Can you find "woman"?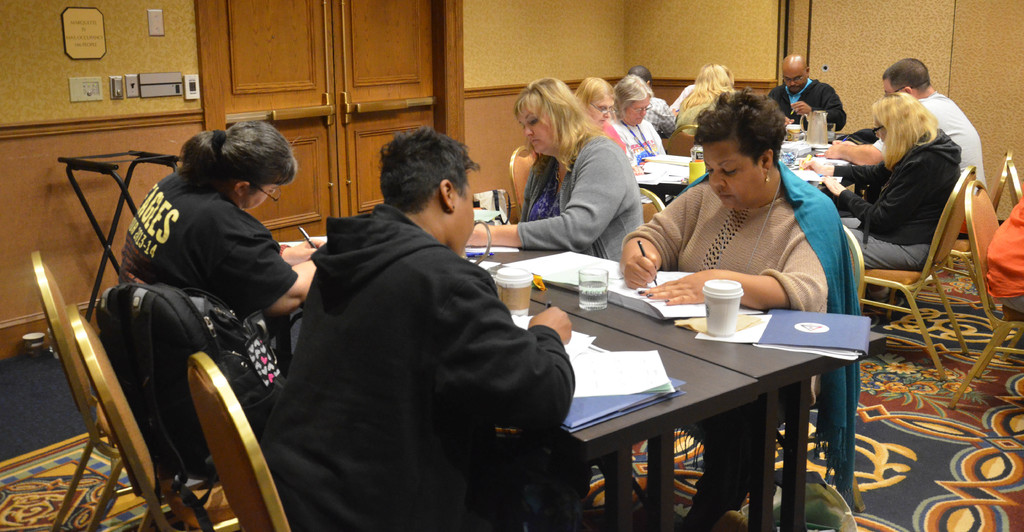
Yes, bounding box: bbox(674, 65, 734, 149).
